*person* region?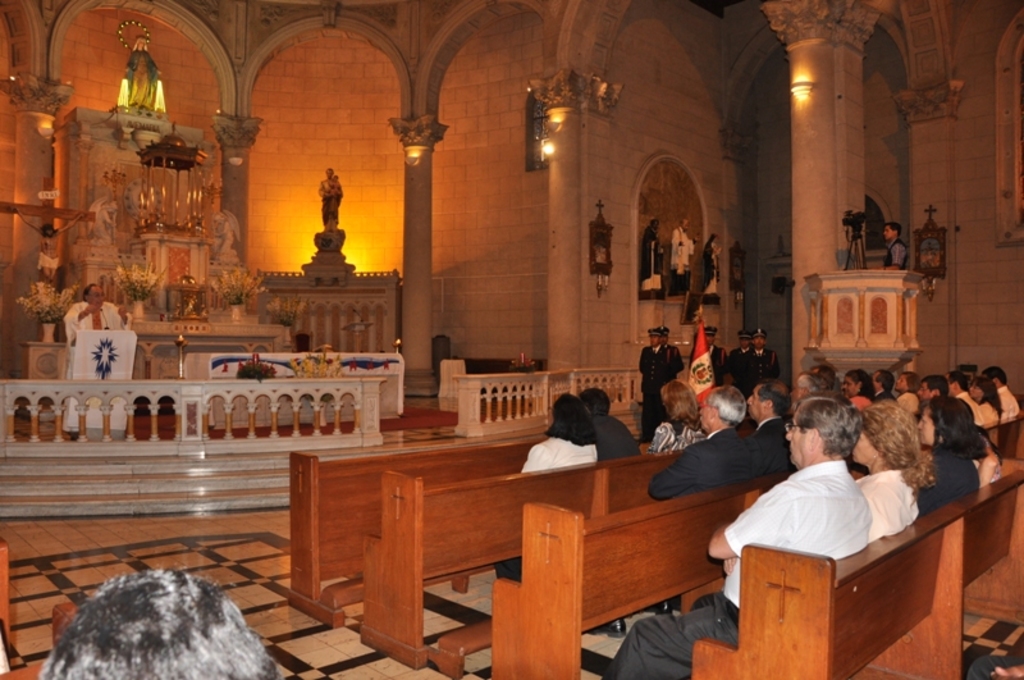
(41, 560, 293, 679)
